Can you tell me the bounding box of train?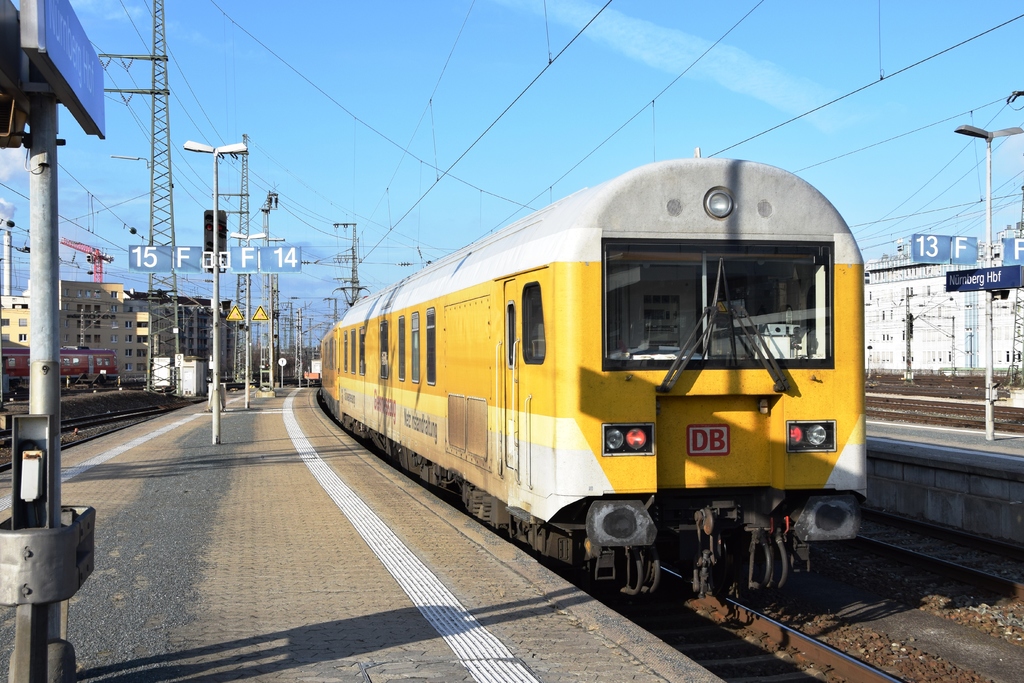
crop(317, 152, 867, 596).
